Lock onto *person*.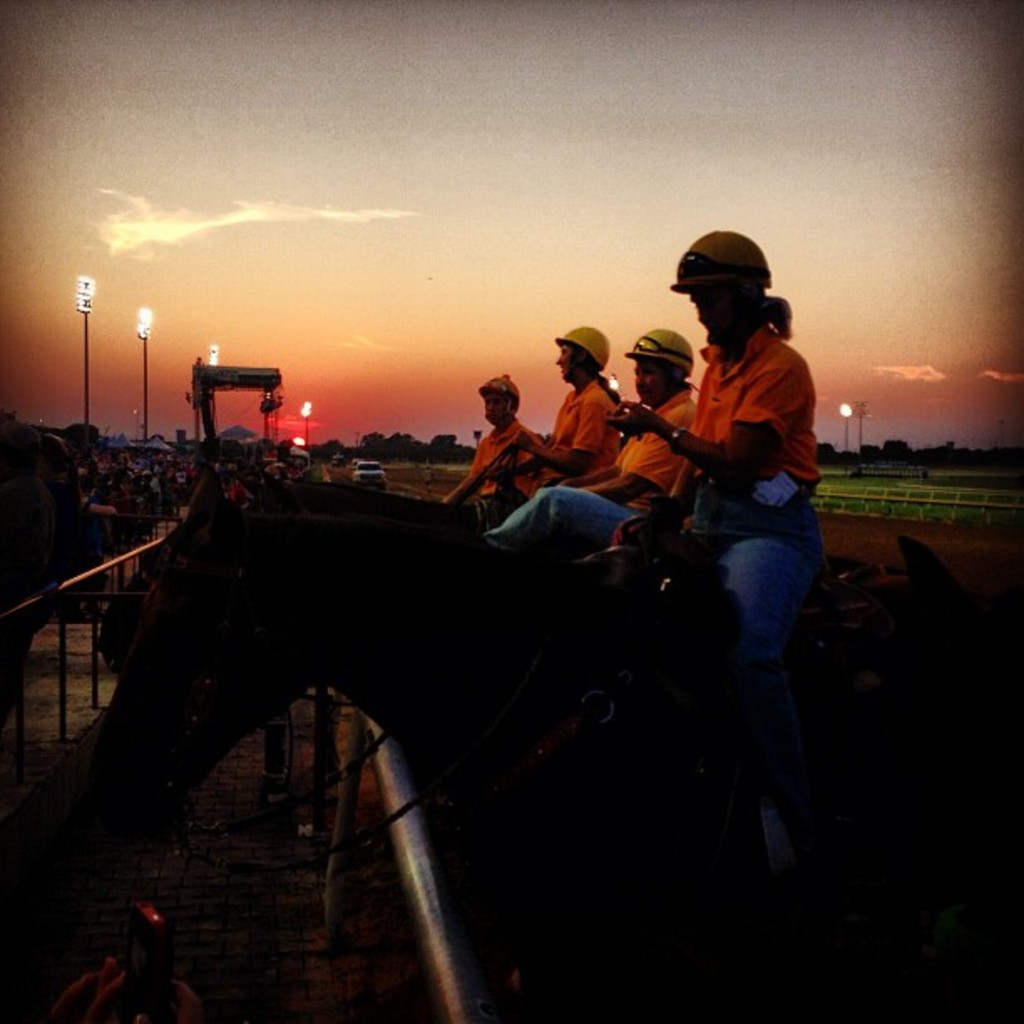
Locked: crop(634, 212, 843, 801).
